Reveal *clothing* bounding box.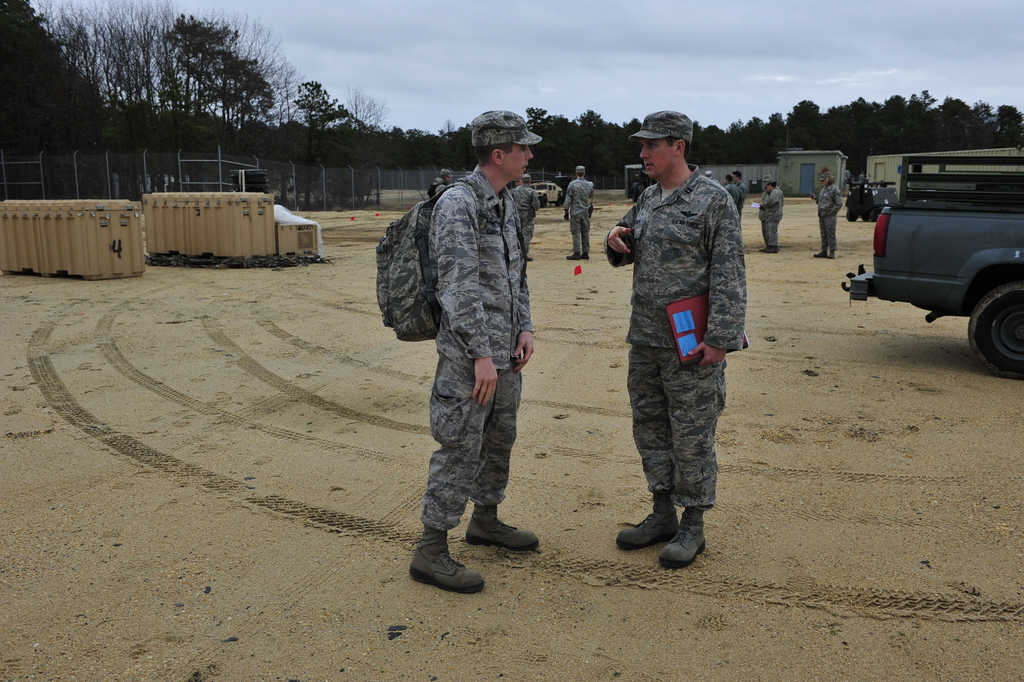
Revealed: [818, 182, 840, 251].
